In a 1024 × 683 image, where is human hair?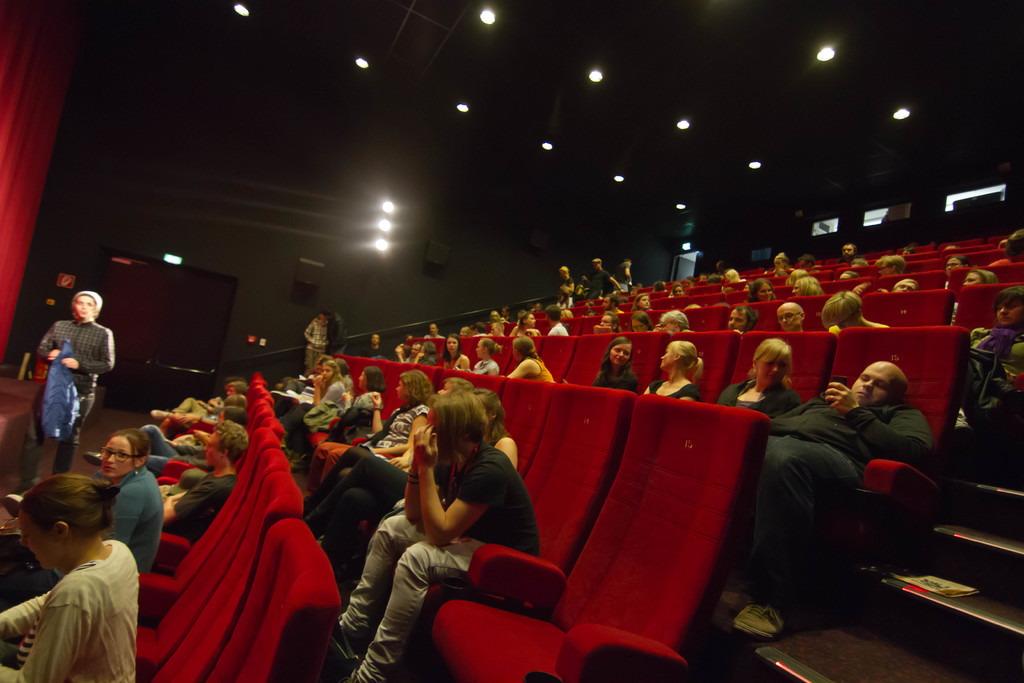
(left=686, top=275, right=696, bottom=282).
